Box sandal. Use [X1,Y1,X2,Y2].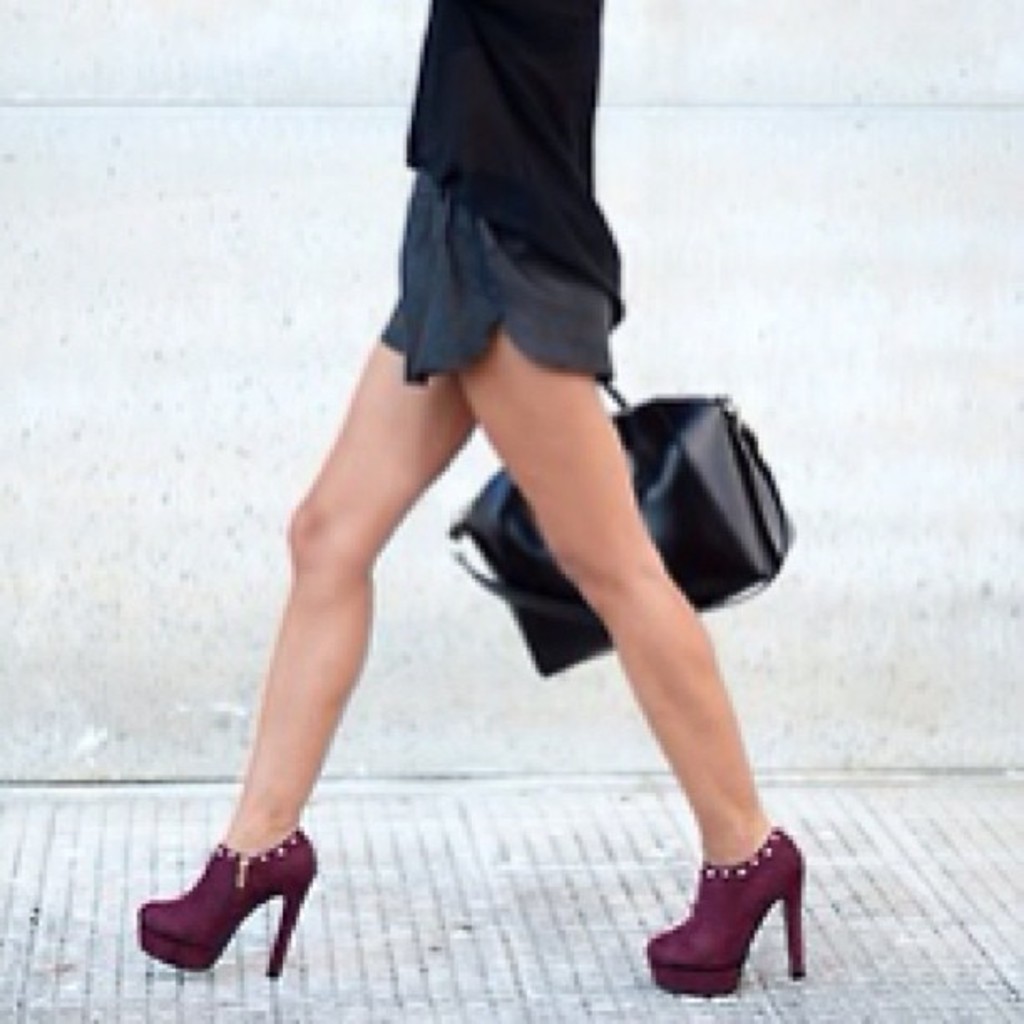
[632,800,827,999].
